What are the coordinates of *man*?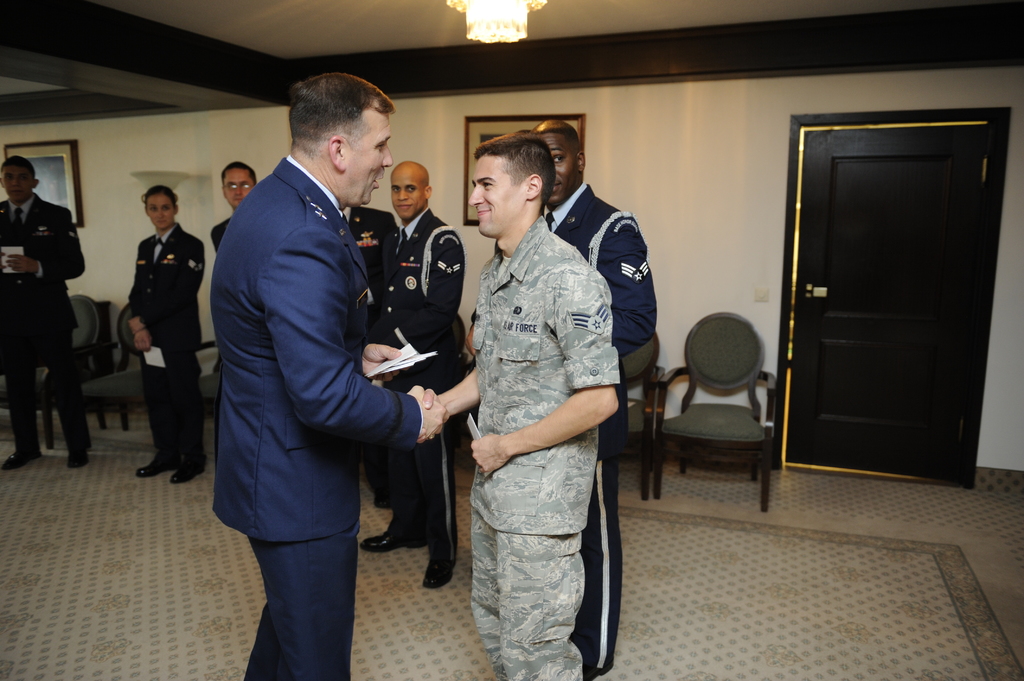
bbox=[209, 158, 266, 262].
